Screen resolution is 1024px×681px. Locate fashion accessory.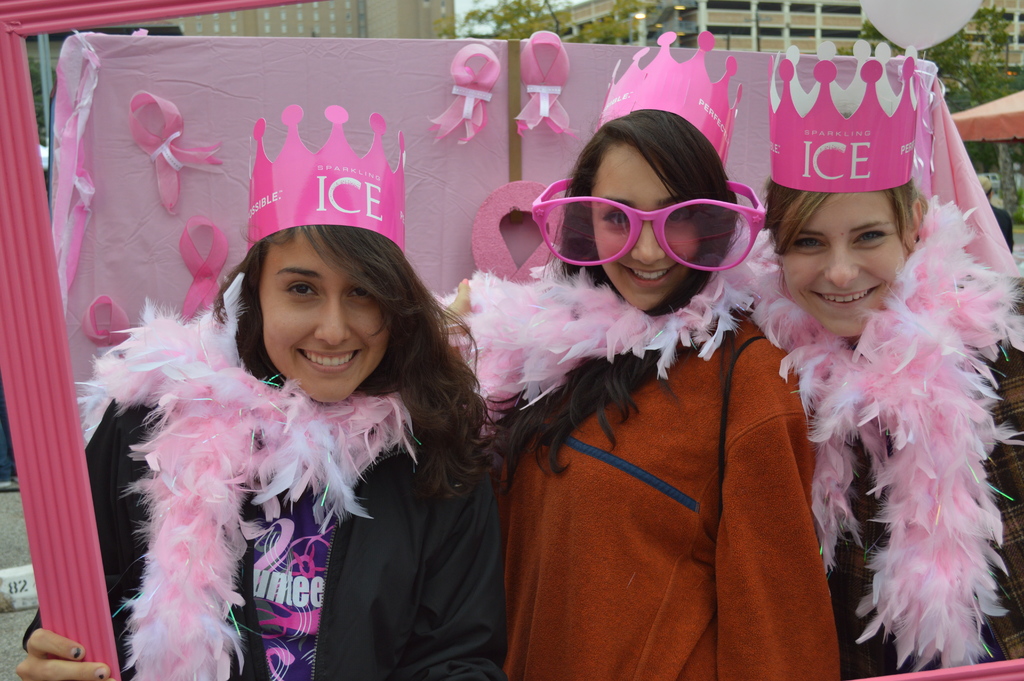
x1=596 y1=24 x2=745 y2=166.
